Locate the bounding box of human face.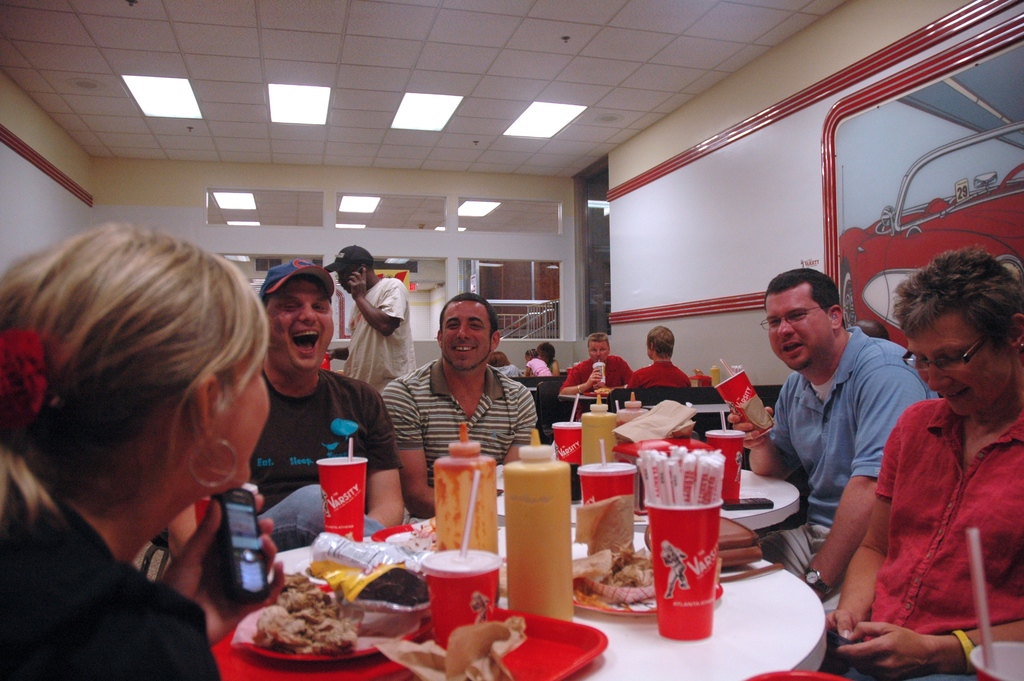
Bounding box: <box>340,270,364,292</box>.
